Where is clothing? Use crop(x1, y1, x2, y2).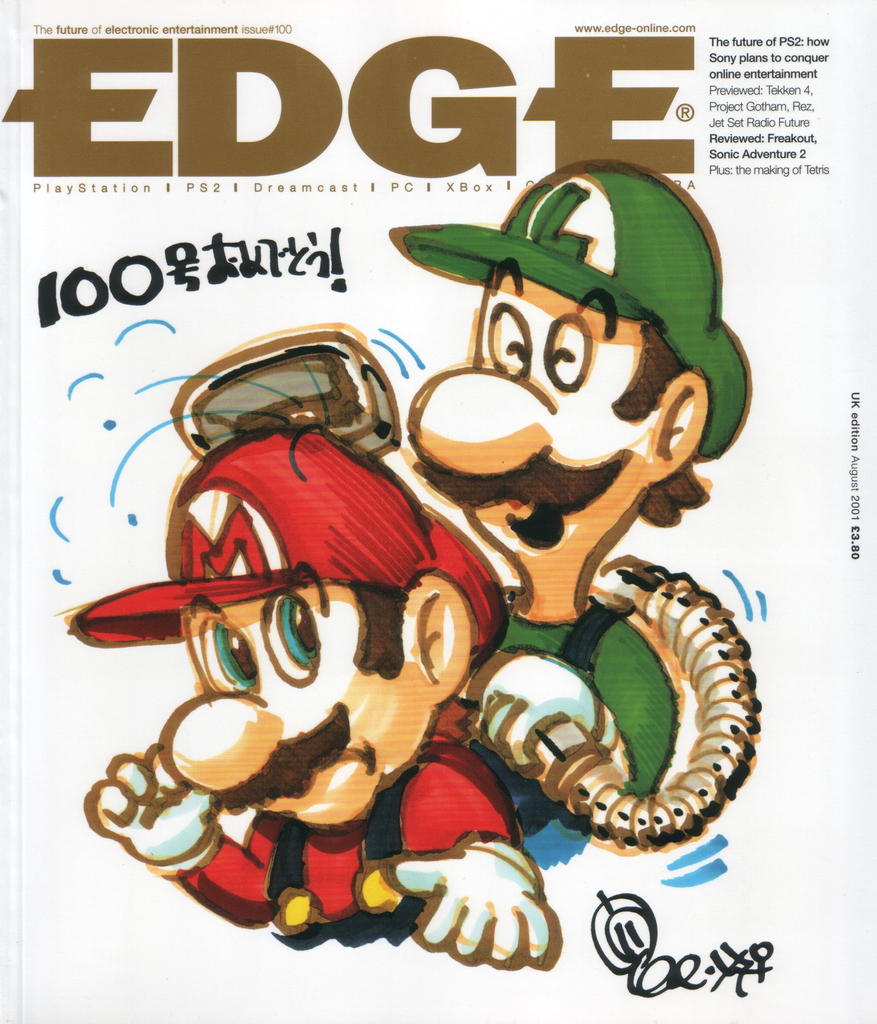
crop(472, 580, 688, 868).
